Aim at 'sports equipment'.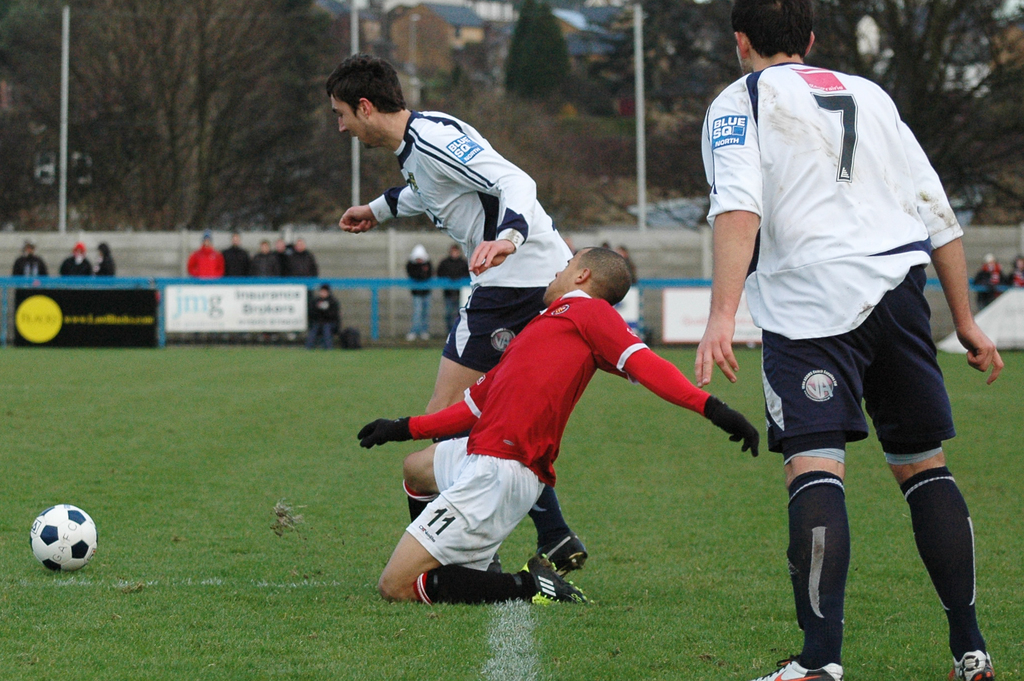
Aimed at crop(28, 502, 99, 572).
